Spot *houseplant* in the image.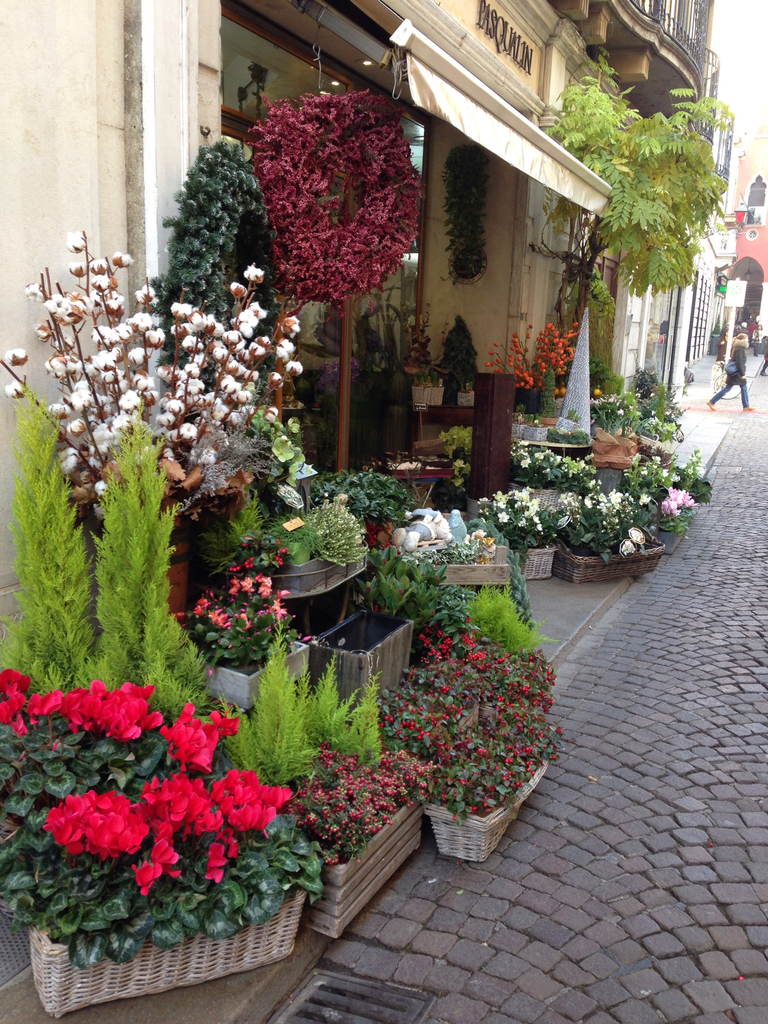
*houseplant* found at [left=462, top=580, right=541, bottom=659].
